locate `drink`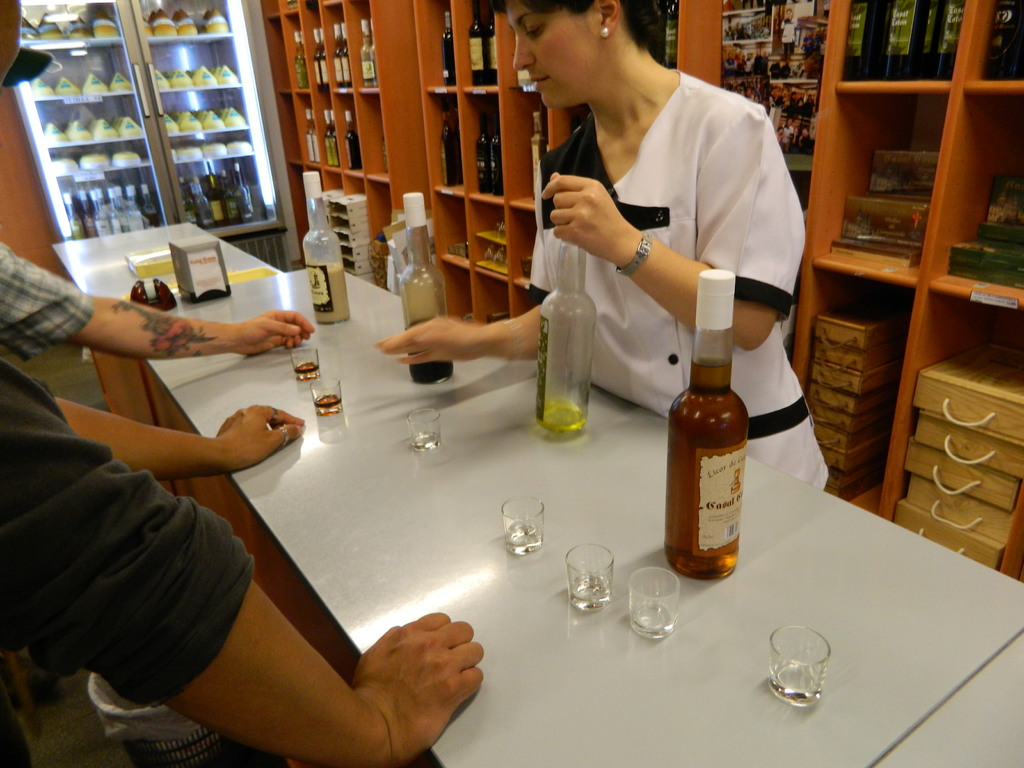
Rect(439, 110, 456, 184)
